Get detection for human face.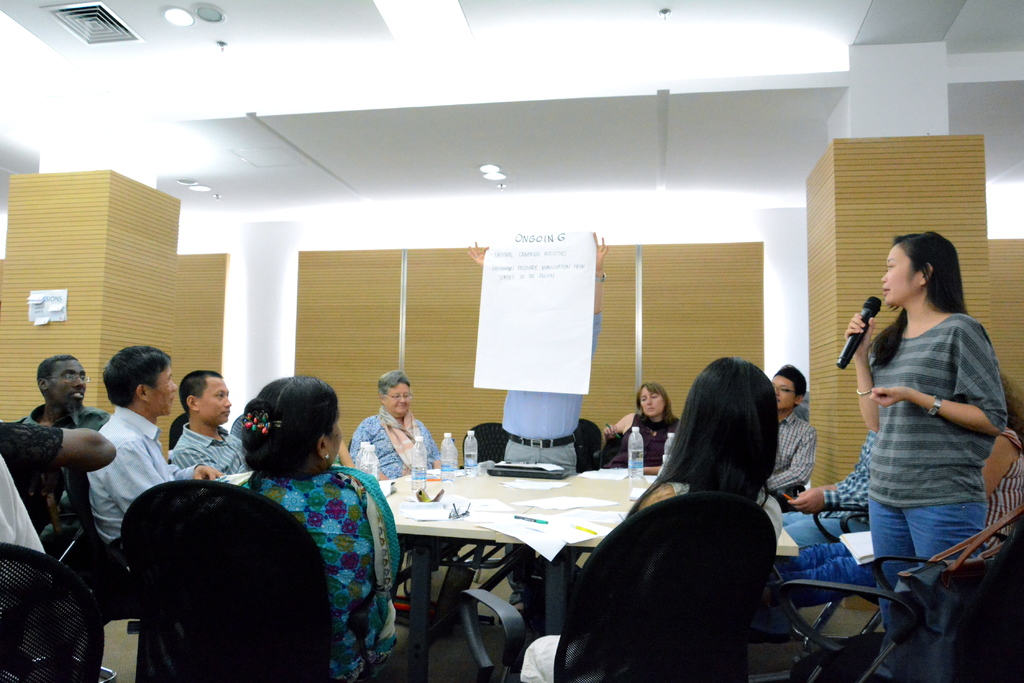
Detection: [198,374,228,423].
